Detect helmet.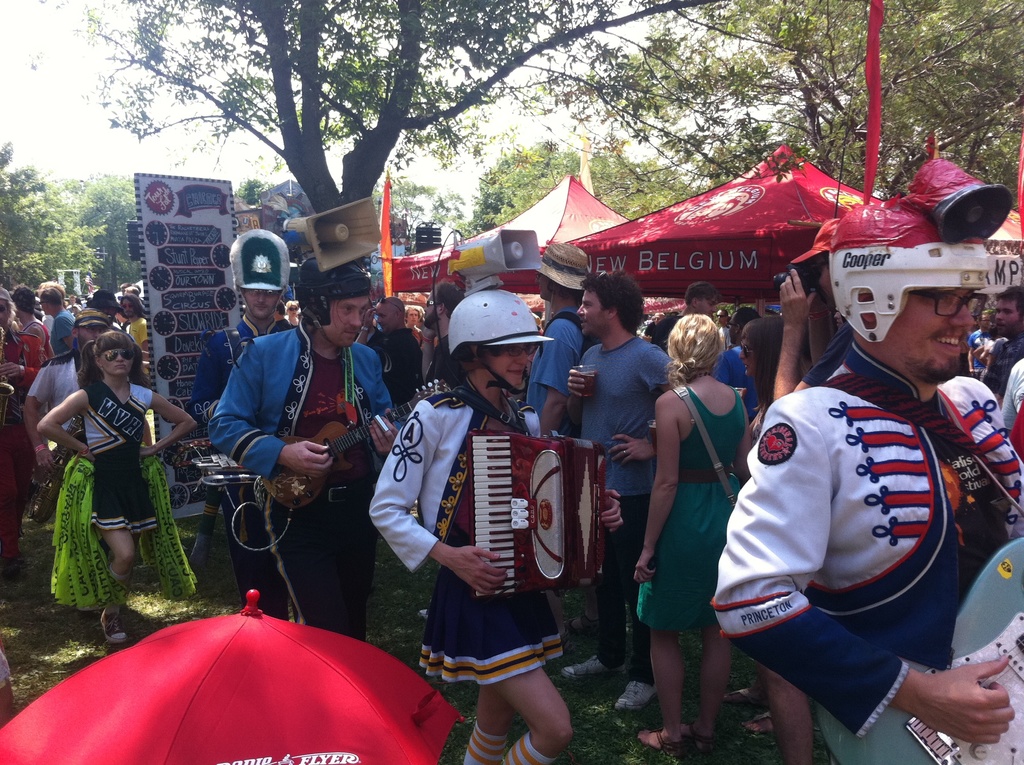
Detected at {"left": 826, "top": 196, "right": 993, "bottom": 343}.
